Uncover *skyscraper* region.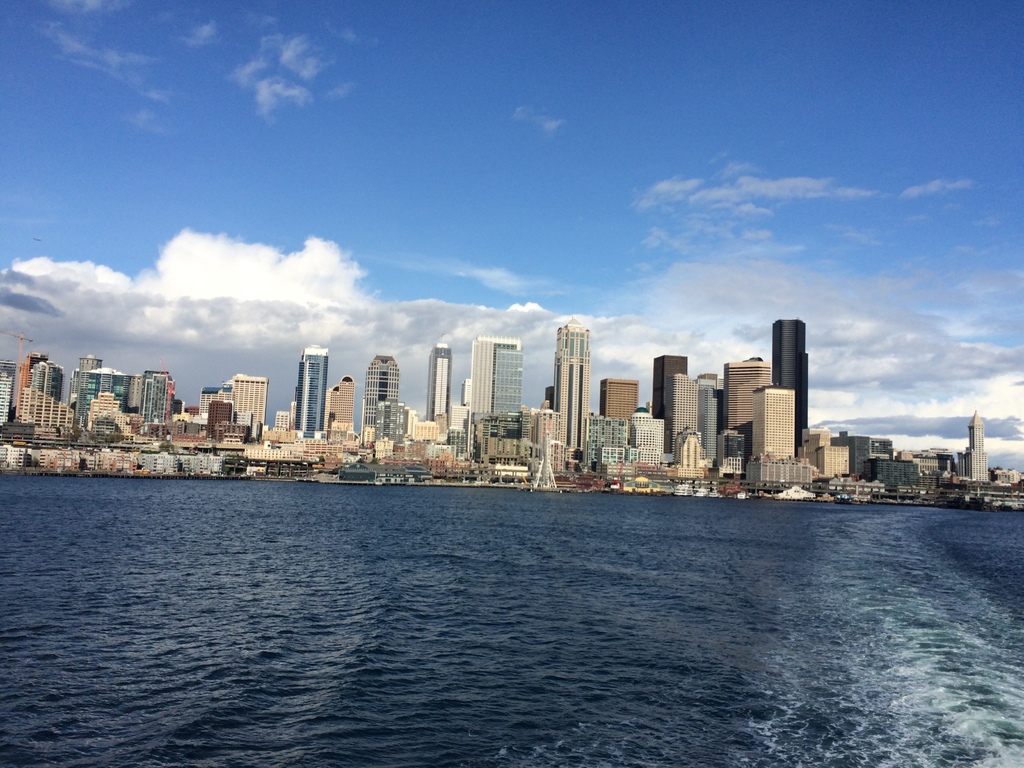
Uncovered: {"left": 361, "top": 355, "right": 393, "bottom": 447}.
